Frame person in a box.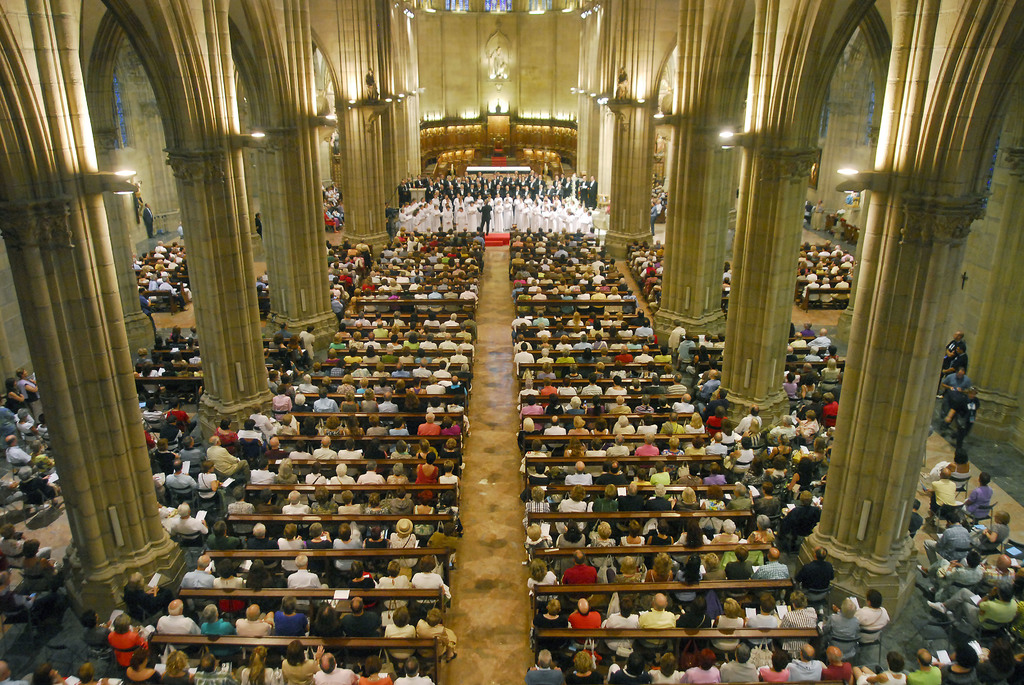
(left=564, top=418, right=587, bottom=434).
